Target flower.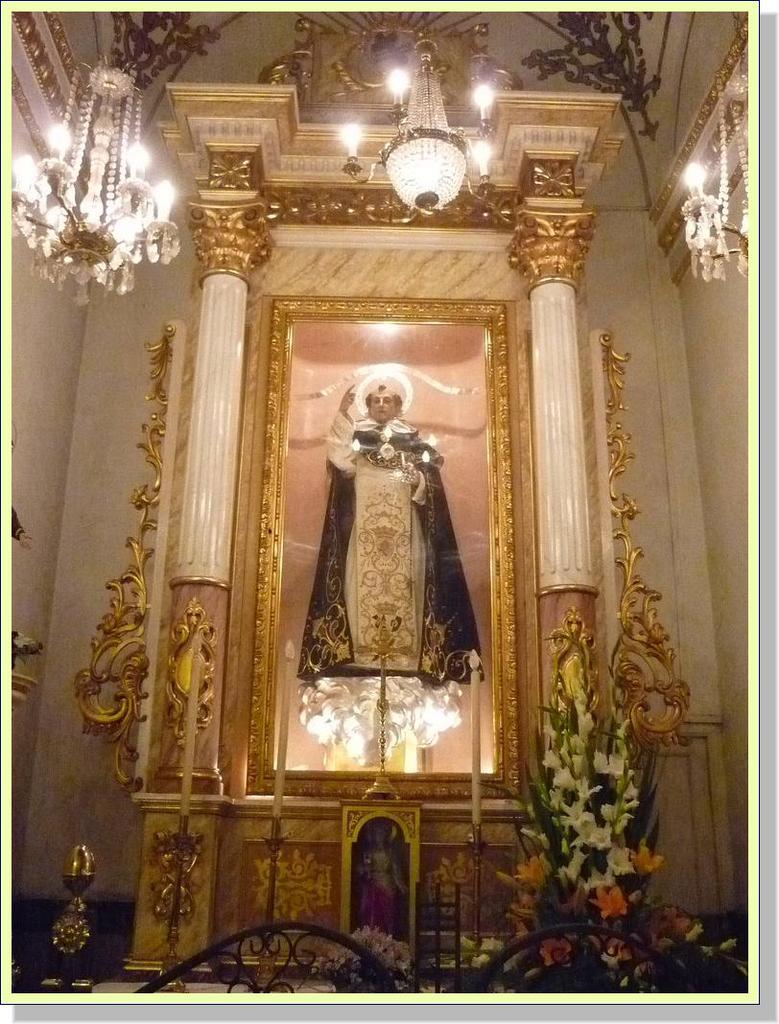
Target region: <region>591, 887, 626, 920</region>.
